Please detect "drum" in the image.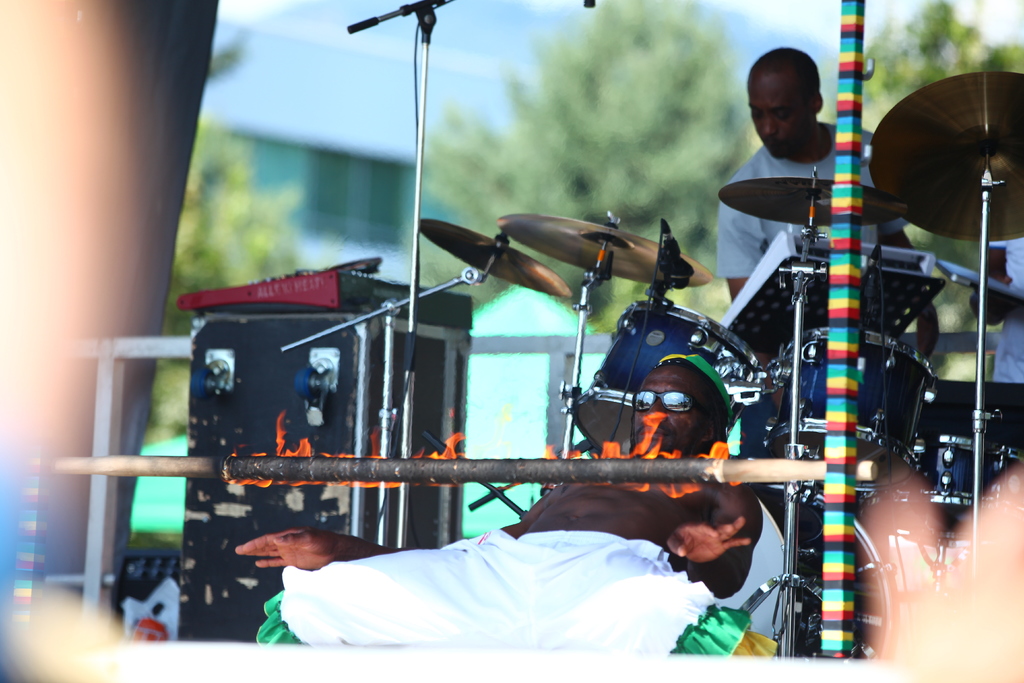
<region>717, 484, 897, 663</region>.
